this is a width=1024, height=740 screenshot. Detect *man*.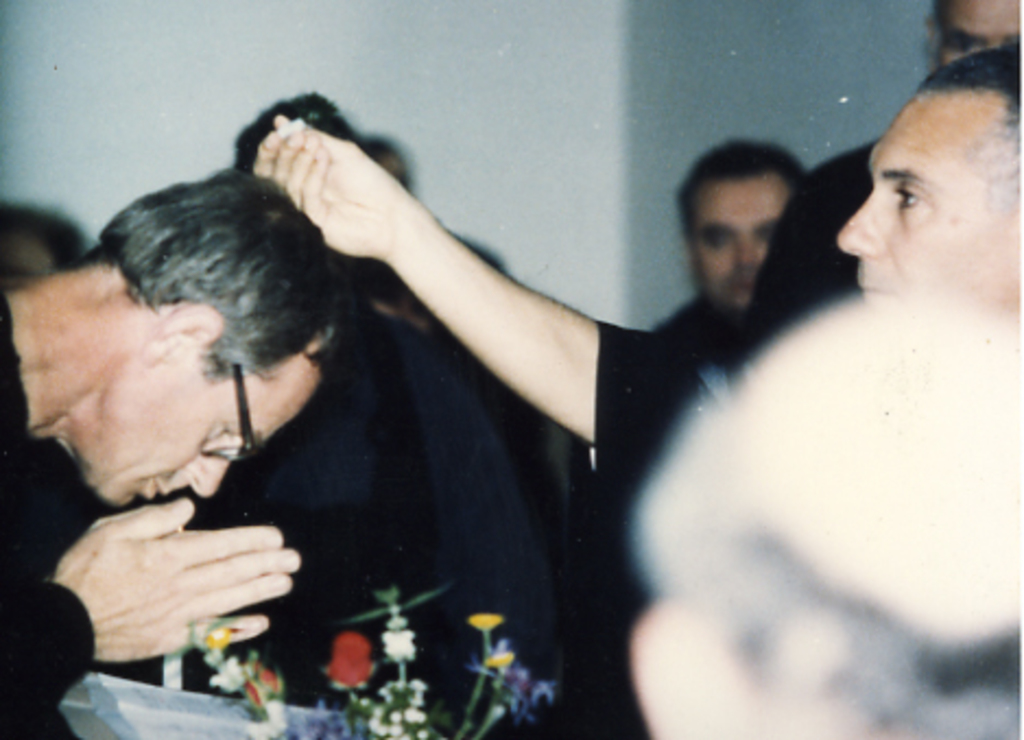
x1=247, y1=35, x2=1022, y2=546.
